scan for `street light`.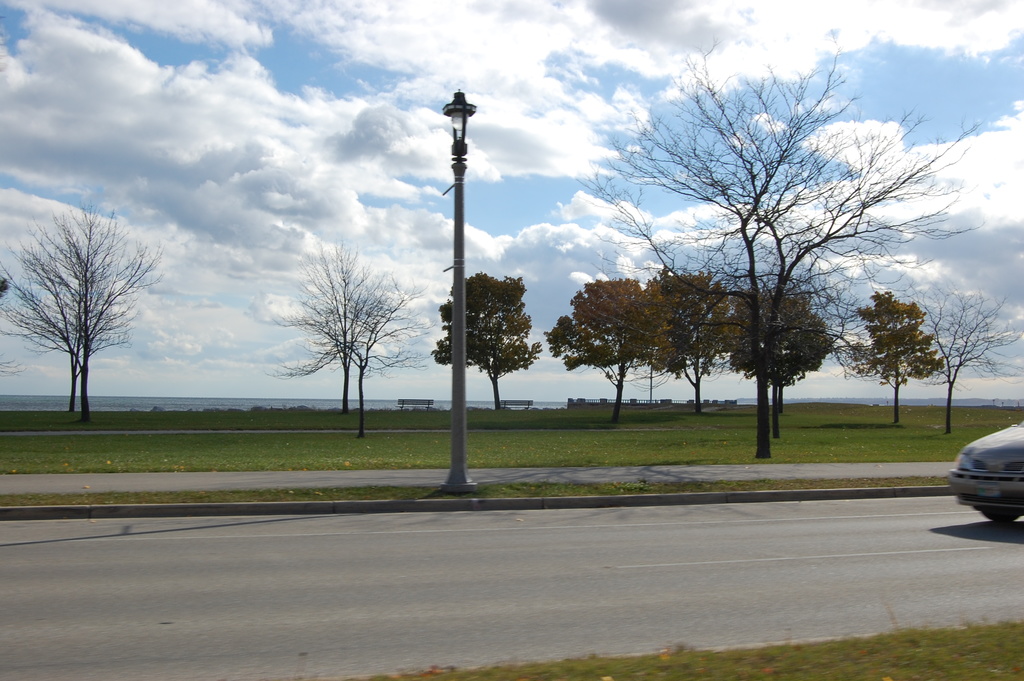
Scan result: [x1=415, y1=66, x2=502, y2=395].
